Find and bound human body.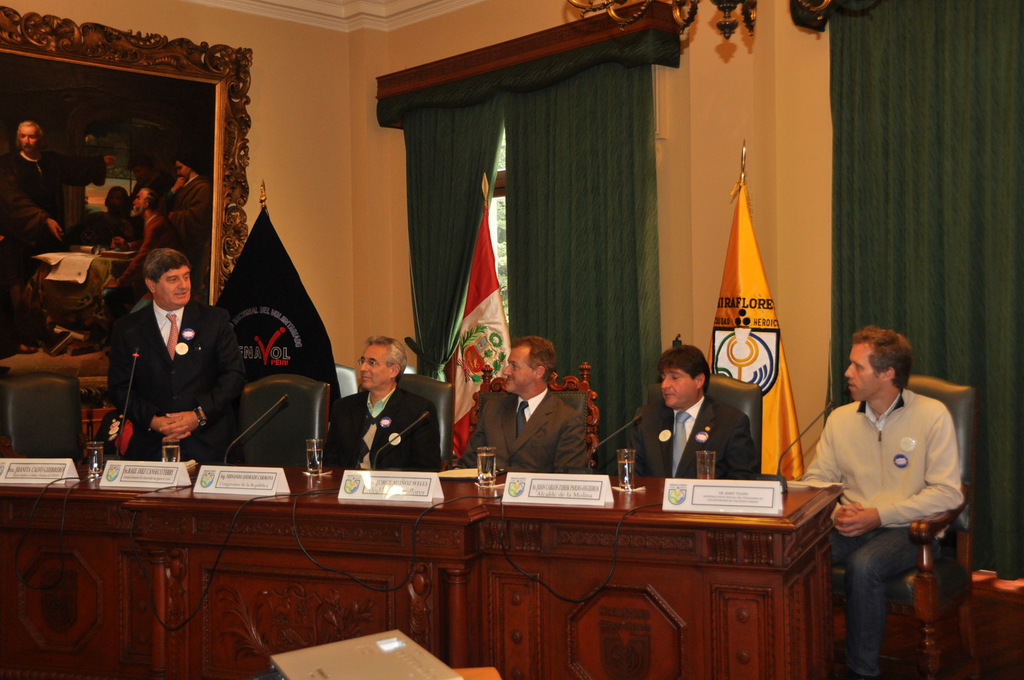
Bound: rect(107, 175, 163, 314).
